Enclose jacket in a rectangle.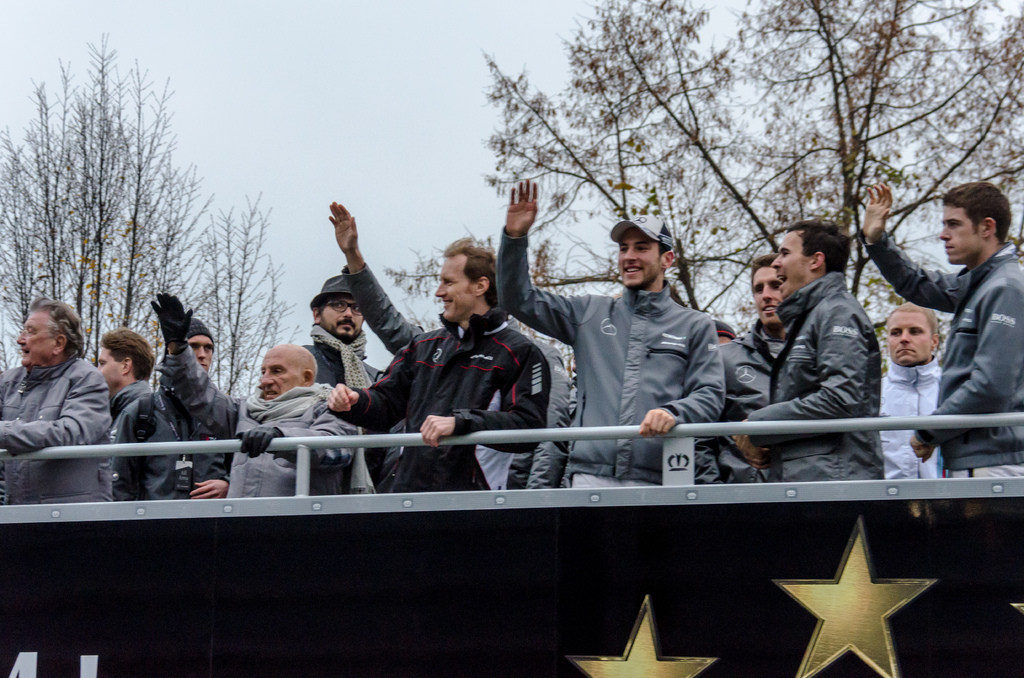
bbox(748, 270, 892, 474).
